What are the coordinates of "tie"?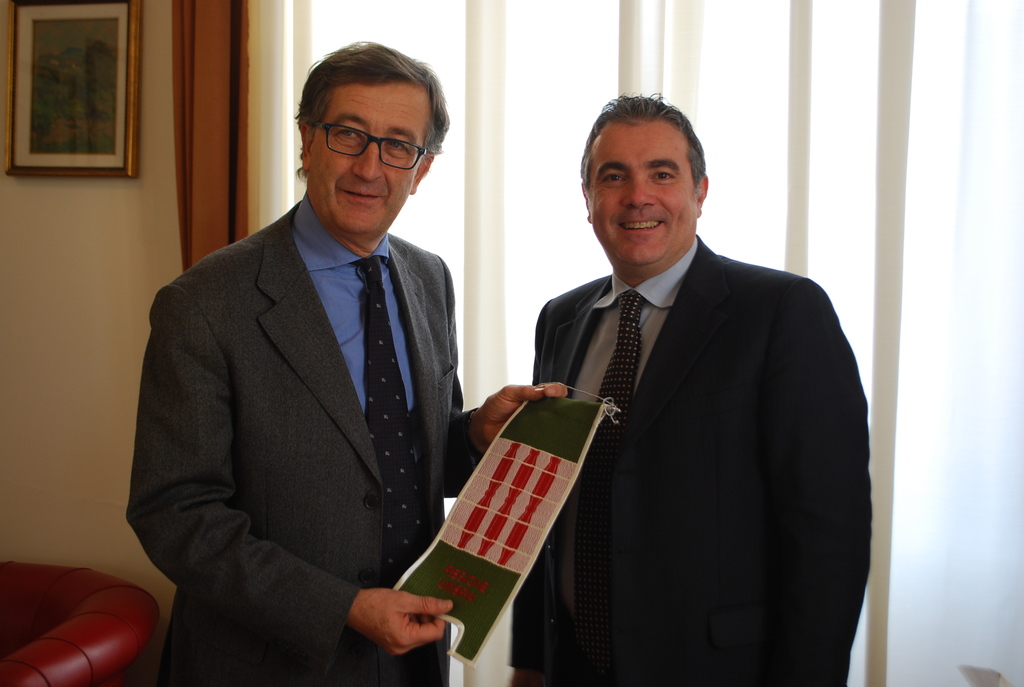
593,290,641,489.
